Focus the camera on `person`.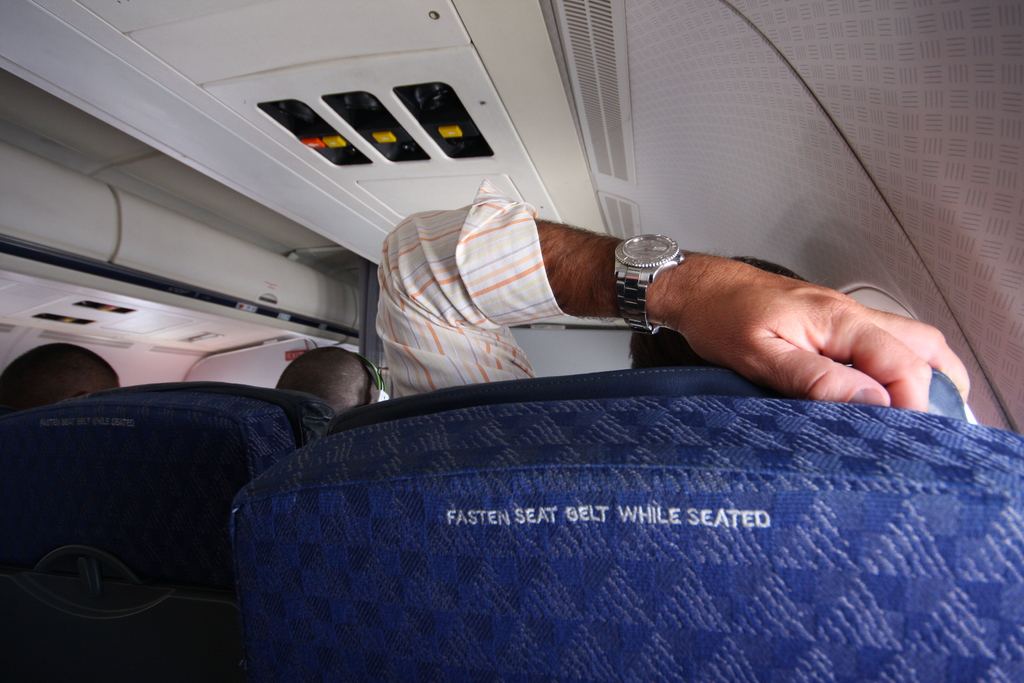
Focus region: <bbox>364, 178, 921, 414</bbox>.
